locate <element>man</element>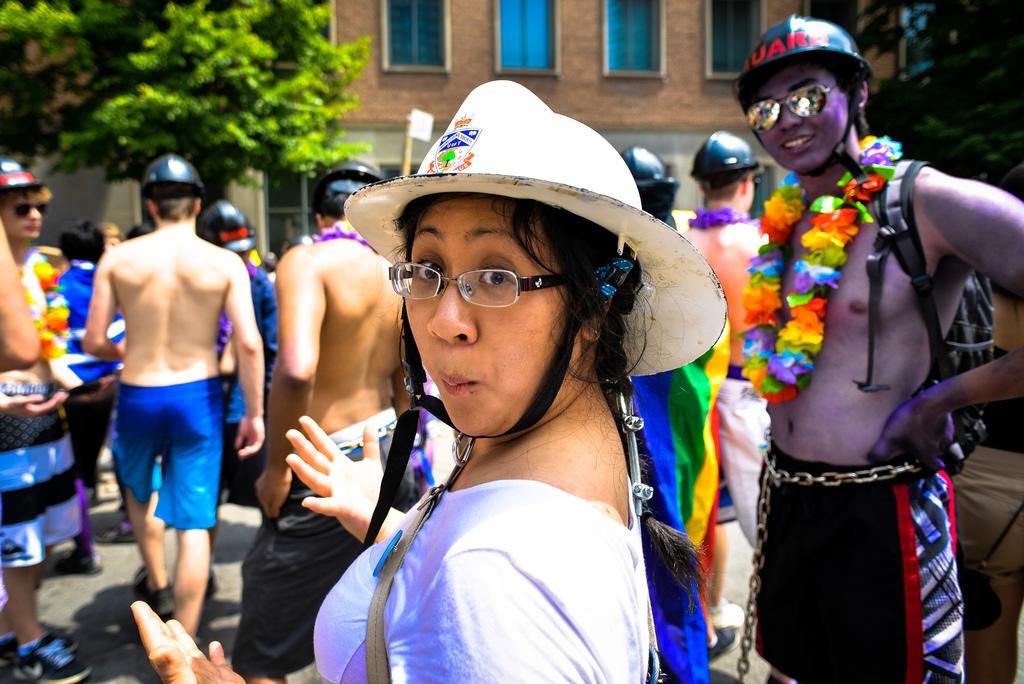
pyautogui.locateOnScreen(76, 159, 255, 641)
